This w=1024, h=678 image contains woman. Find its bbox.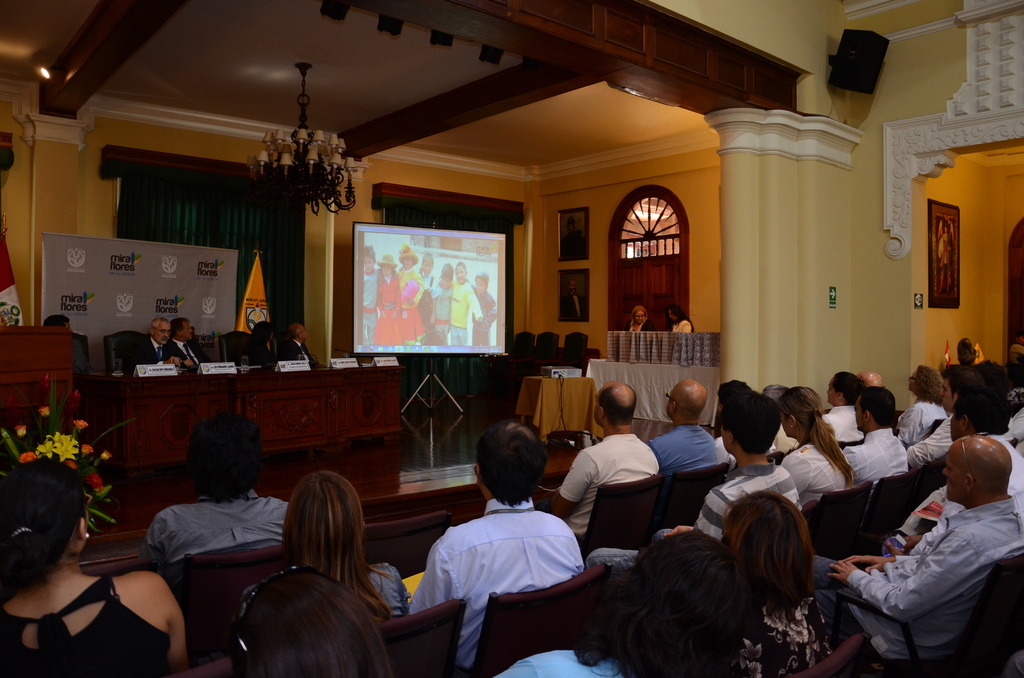
x1=715 y1=486 x2=867 y2=677.
